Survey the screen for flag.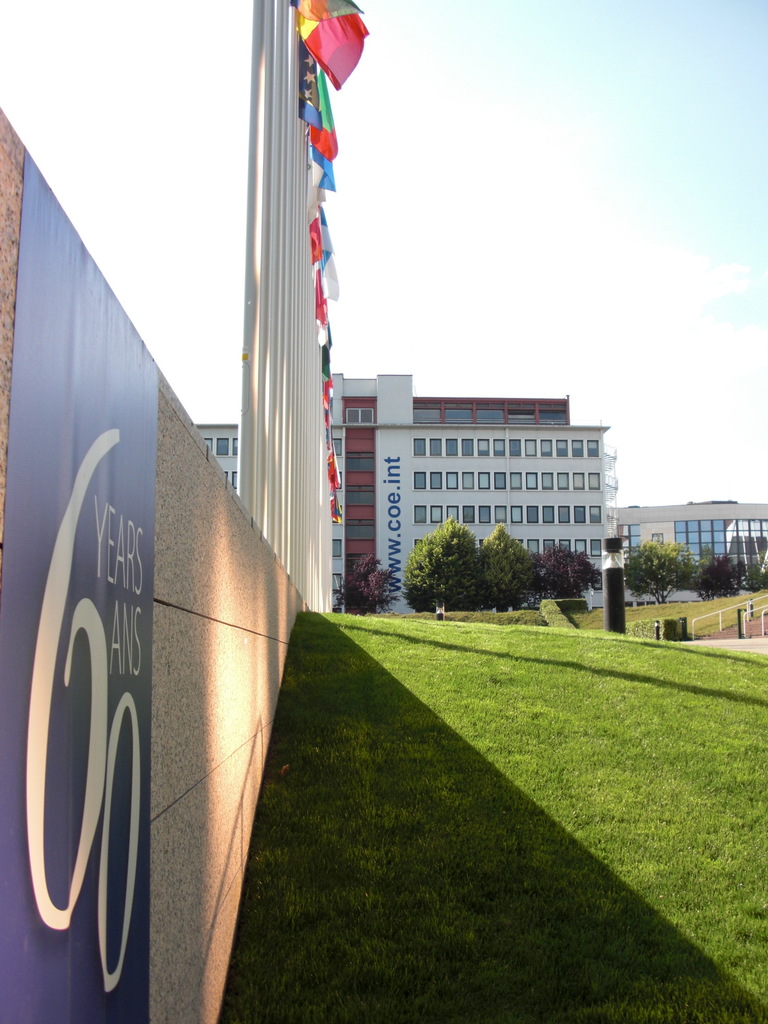
Survey found: bbox(291, 78, 340, 162).
